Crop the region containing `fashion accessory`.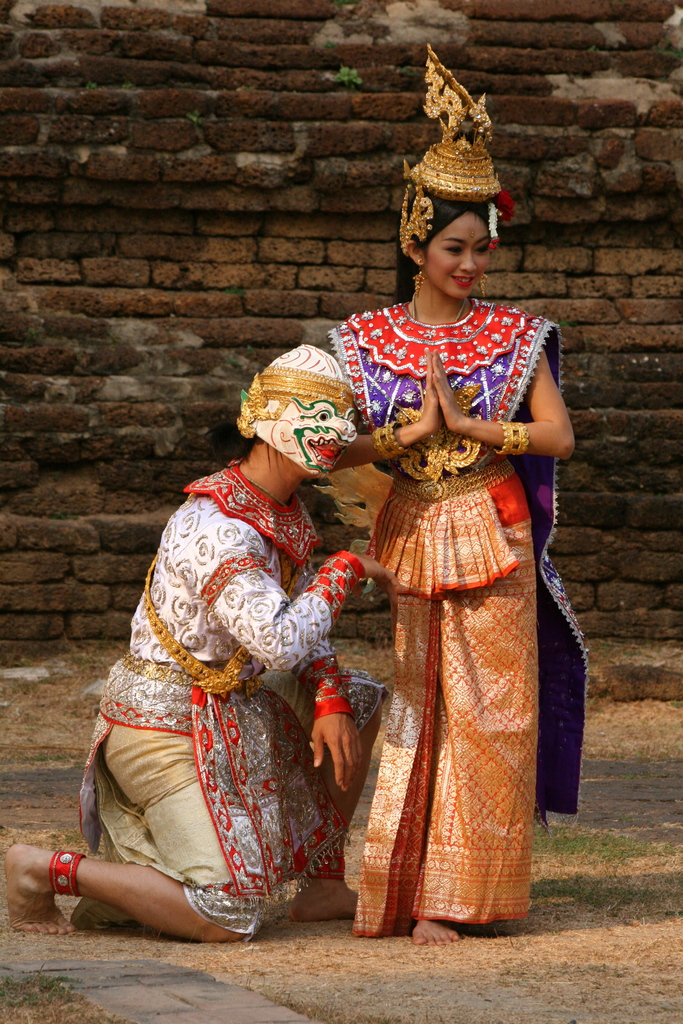
Crop region: x1=488 y1=203 x2=500 y2=253.
